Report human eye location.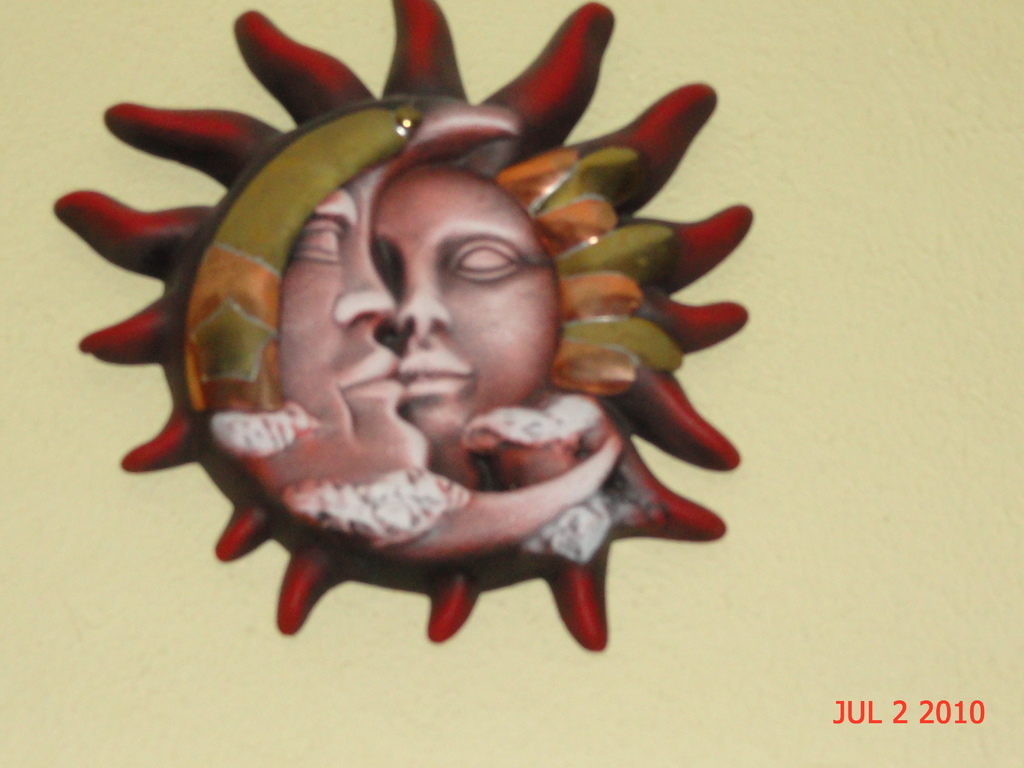
Report: 297:213:346:262.
